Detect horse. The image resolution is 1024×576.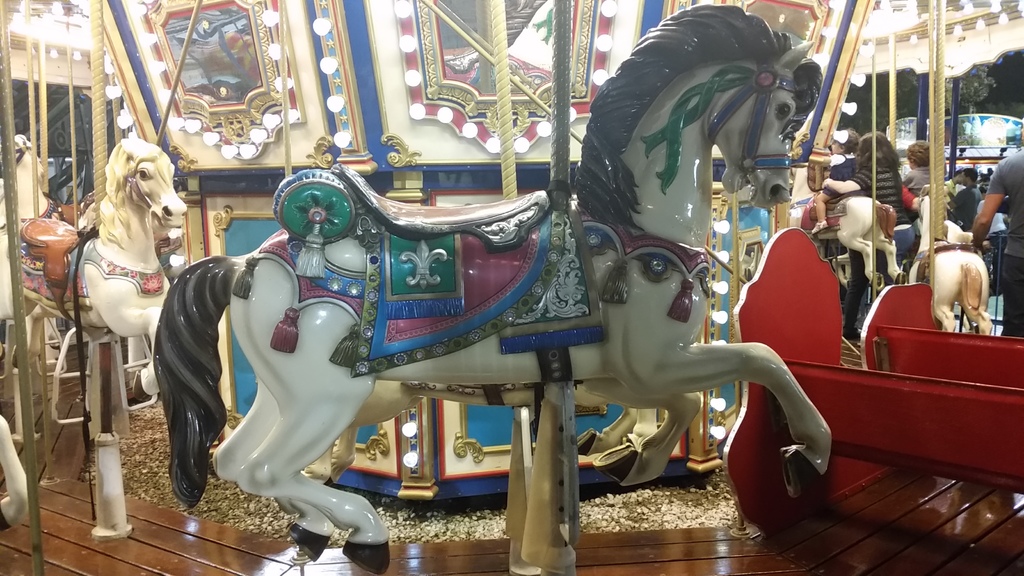
bbox(156, 4, 833, 575).
